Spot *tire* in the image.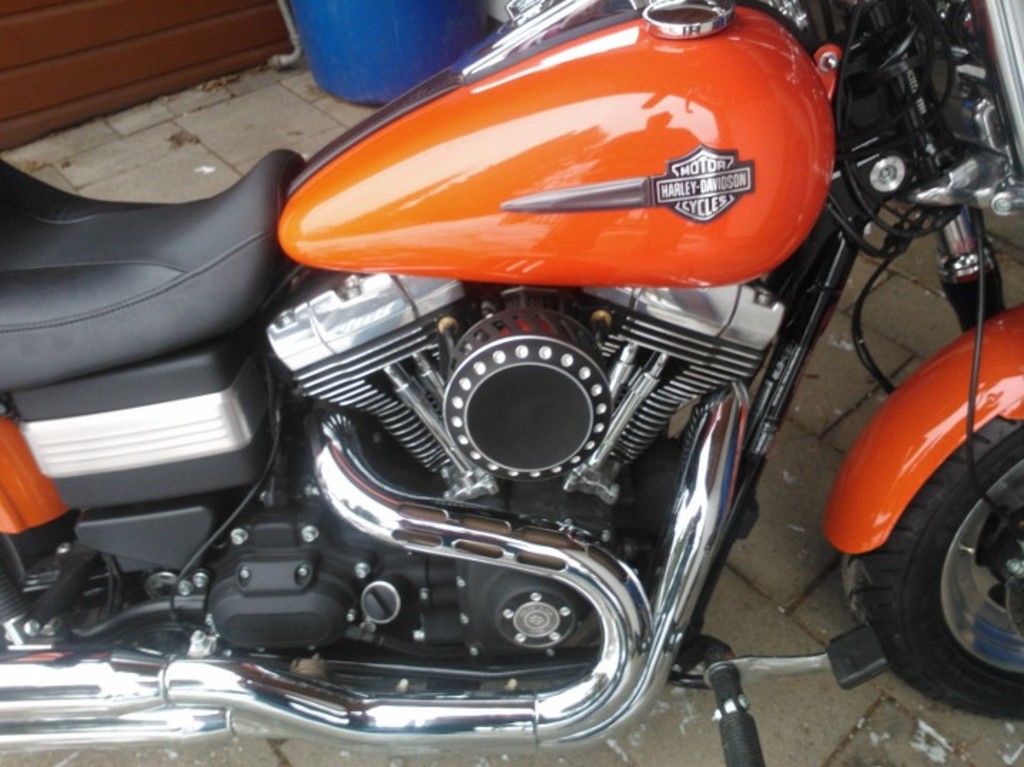
*tire* found at locate(867, 419, 1017, 713).
